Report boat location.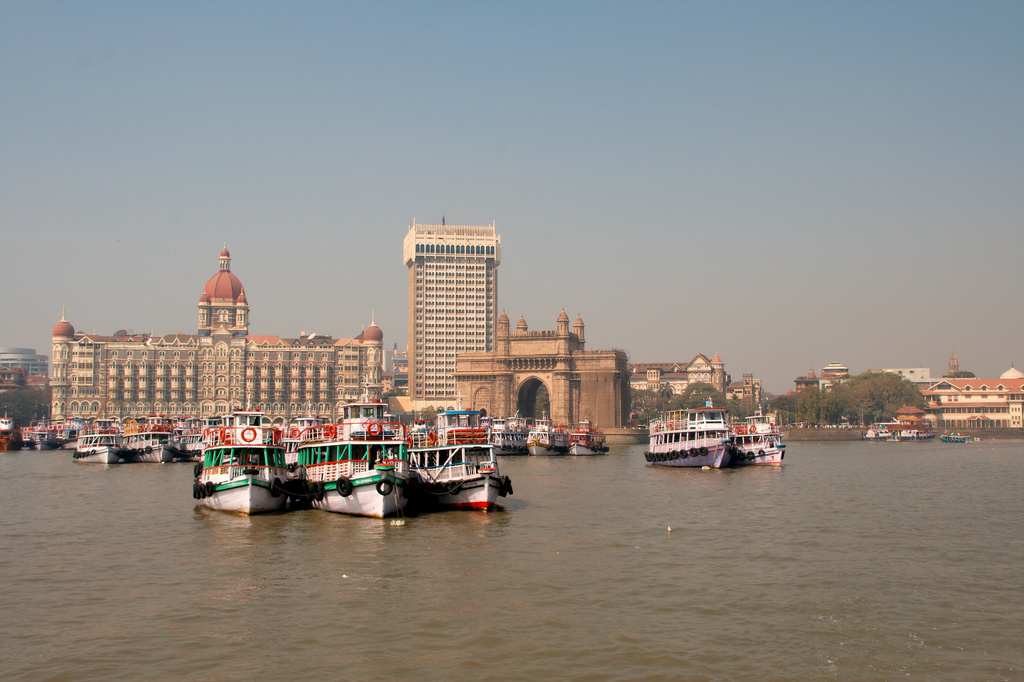
Report: select_region(865, 423, 933, 442).
